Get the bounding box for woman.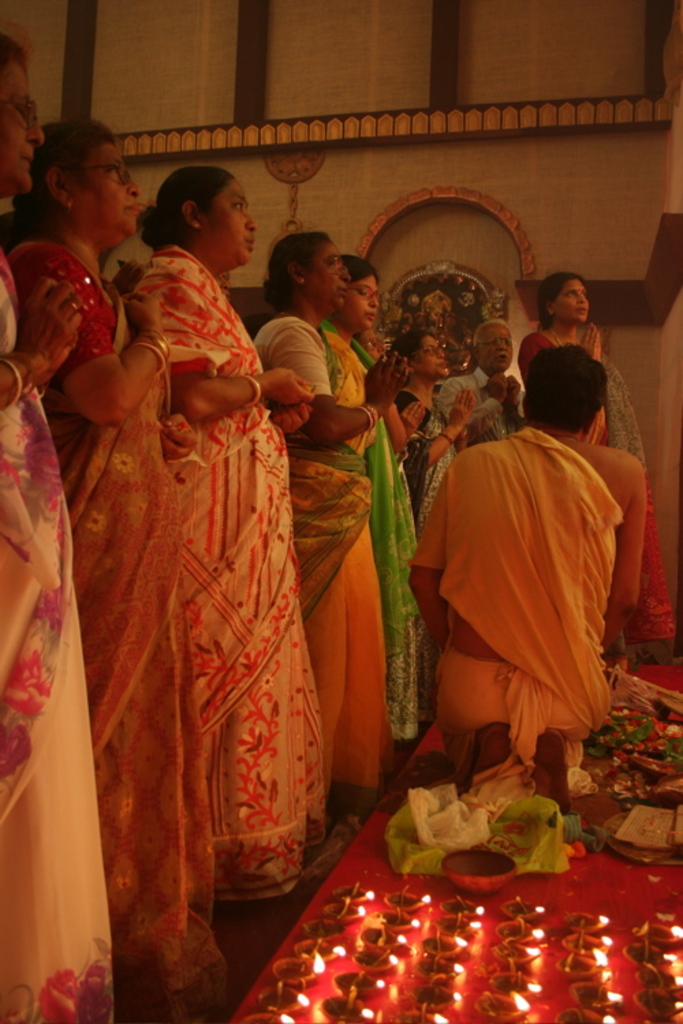
BBox(518, 274, 679, 666).
